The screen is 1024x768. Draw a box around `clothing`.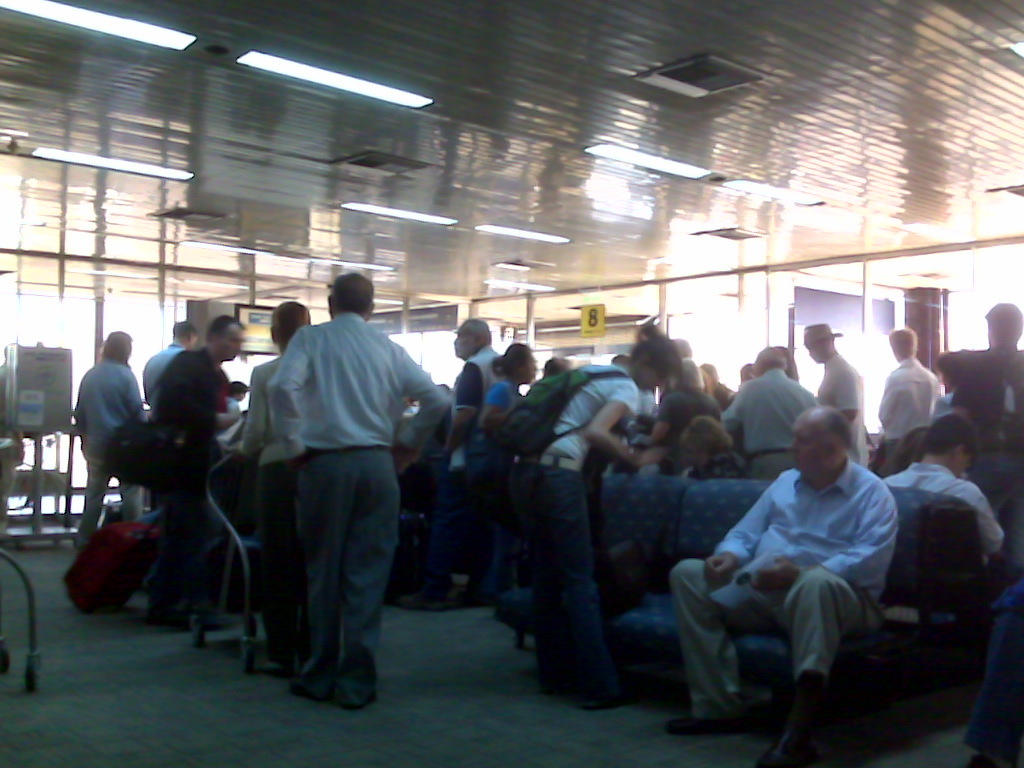
region(71, 353, 138, 540).
